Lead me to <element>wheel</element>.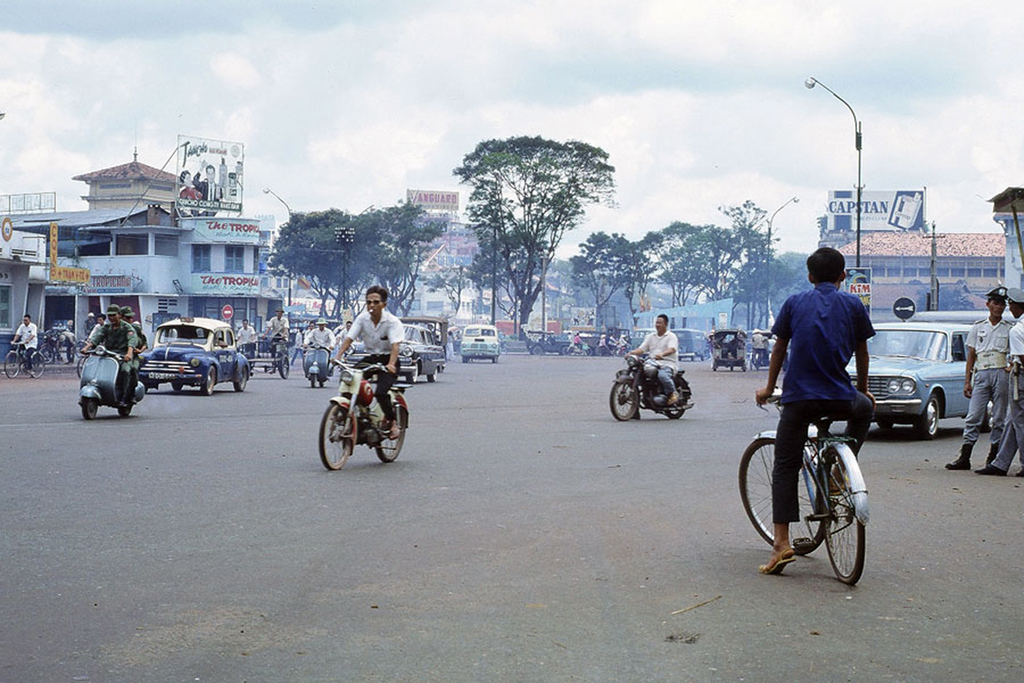
Lead to 203, 367, 221, 392.
